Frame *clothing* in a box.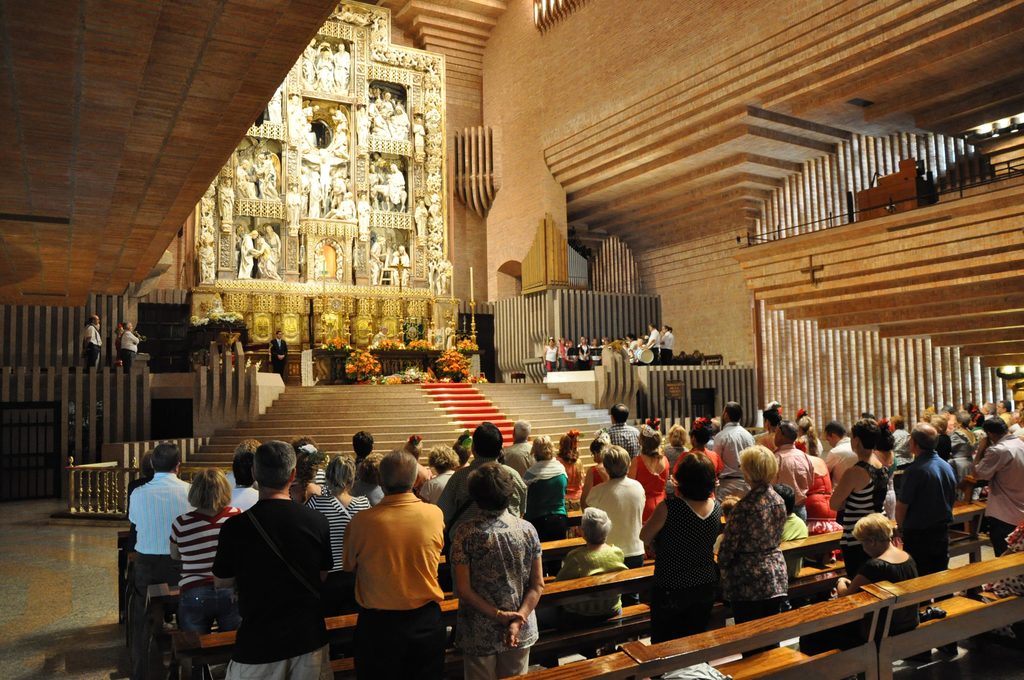
pyautogui.locateOnScreen(710, 485, 783, 610).
